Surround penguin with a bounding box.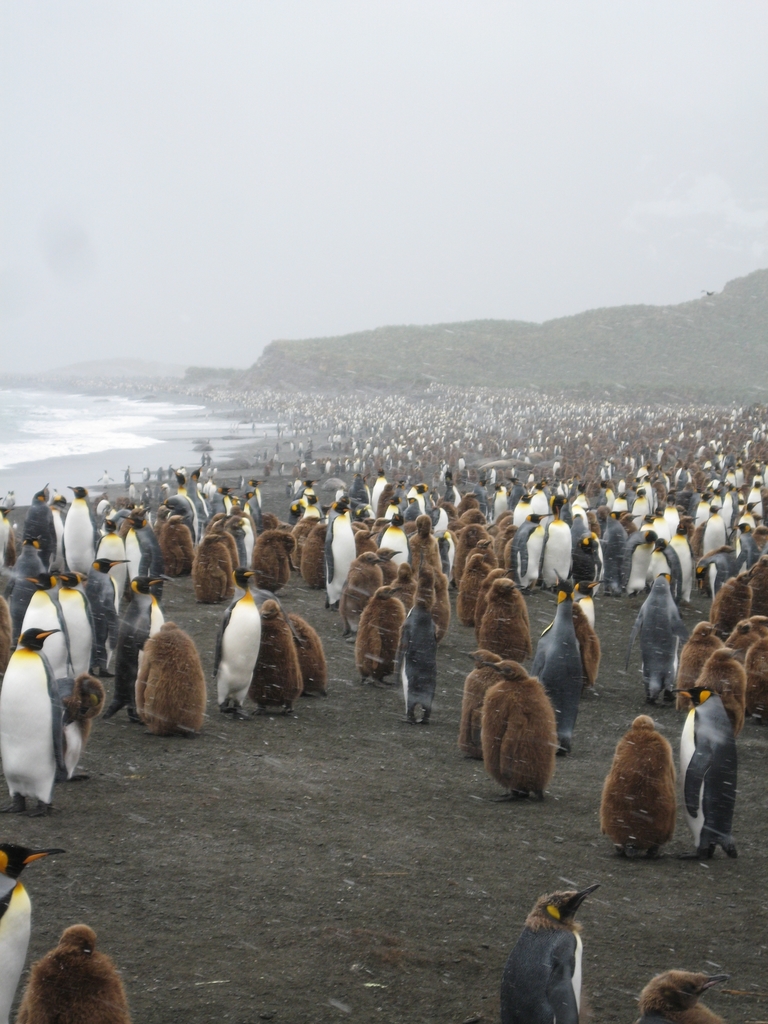
BBox(341, 574, 408, 676).
